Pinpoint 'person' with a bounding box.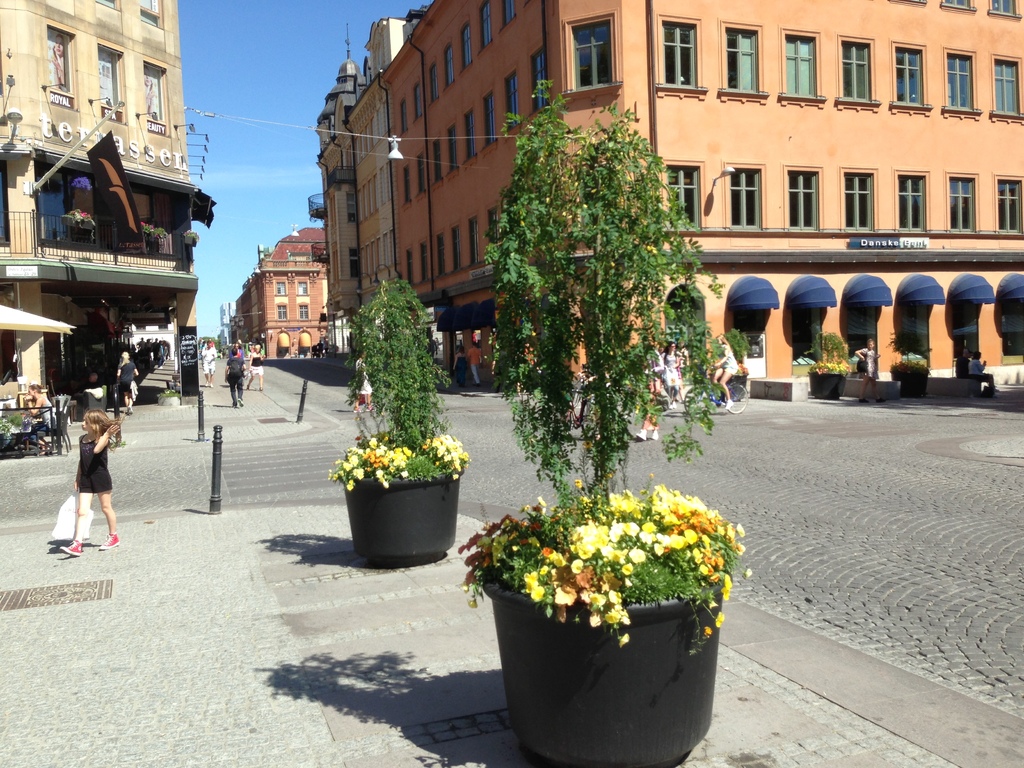
{"left": 246, "top": 344, "right": 267, "bottom": 391}.
